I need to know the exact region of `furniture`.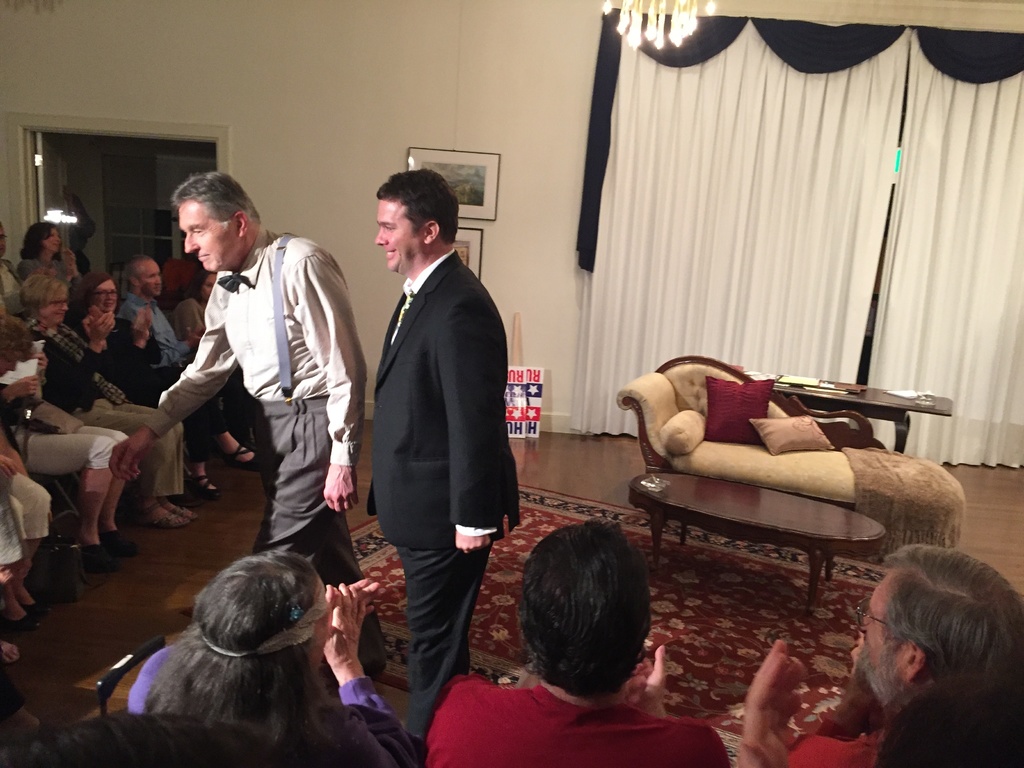
Region: rect(24, 474, 81, 529).
